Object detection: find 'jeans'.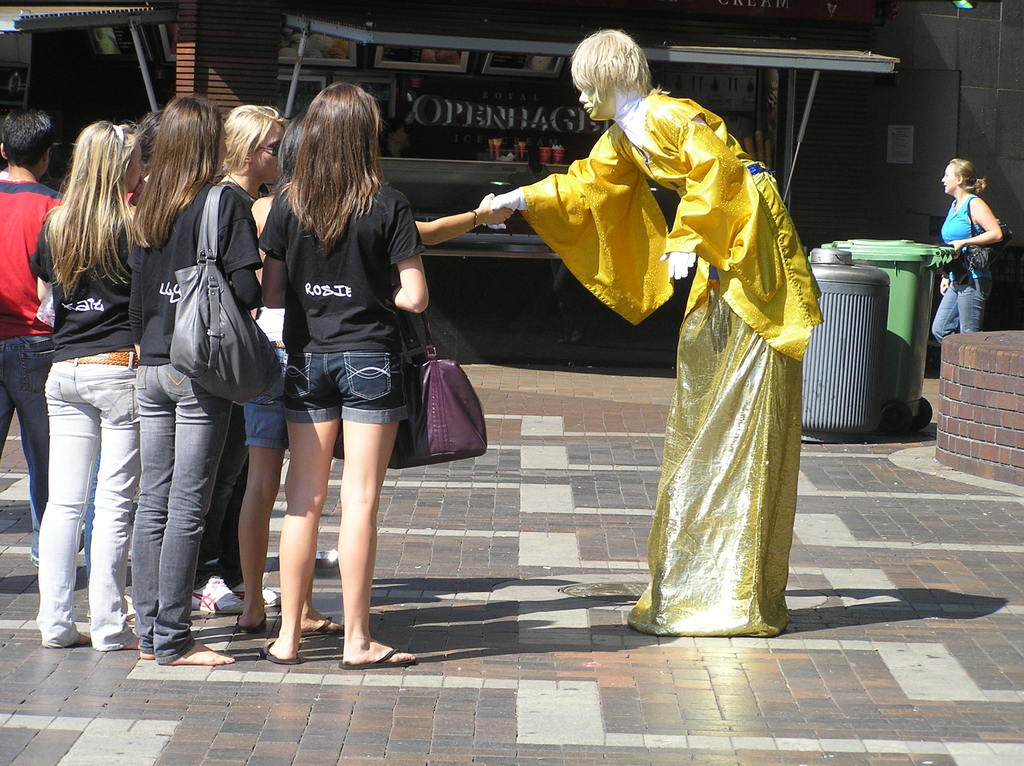
box=[24, 369, 140, 648].
